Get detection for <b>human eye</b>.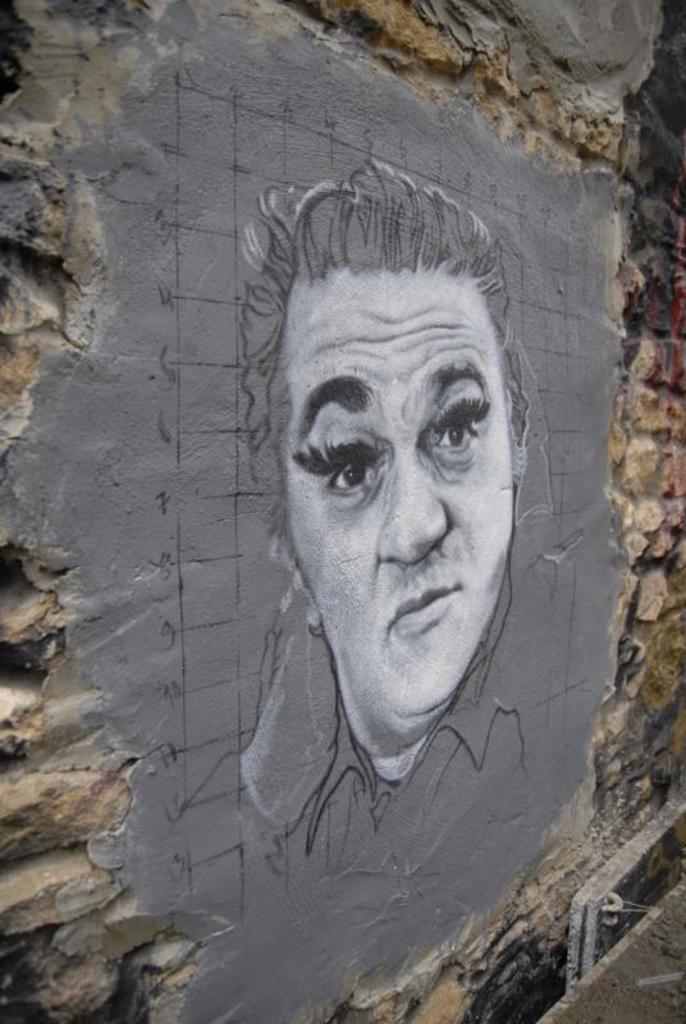
Detection: [288, 403, 390, 508].
